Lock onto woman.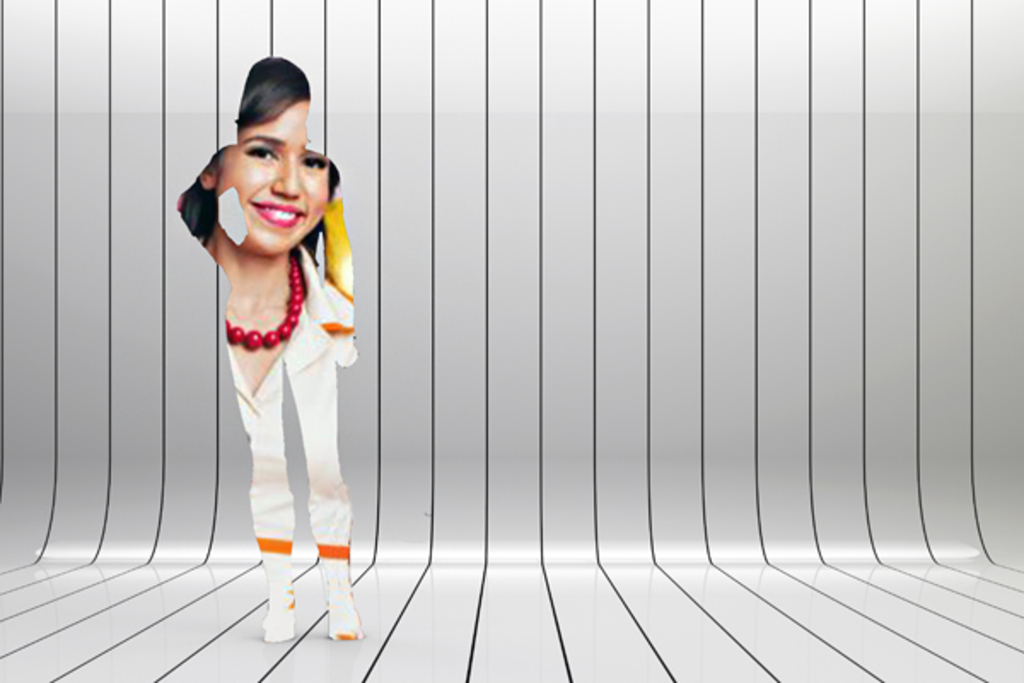
Locked: select_region(171, 87, 365, 644).
